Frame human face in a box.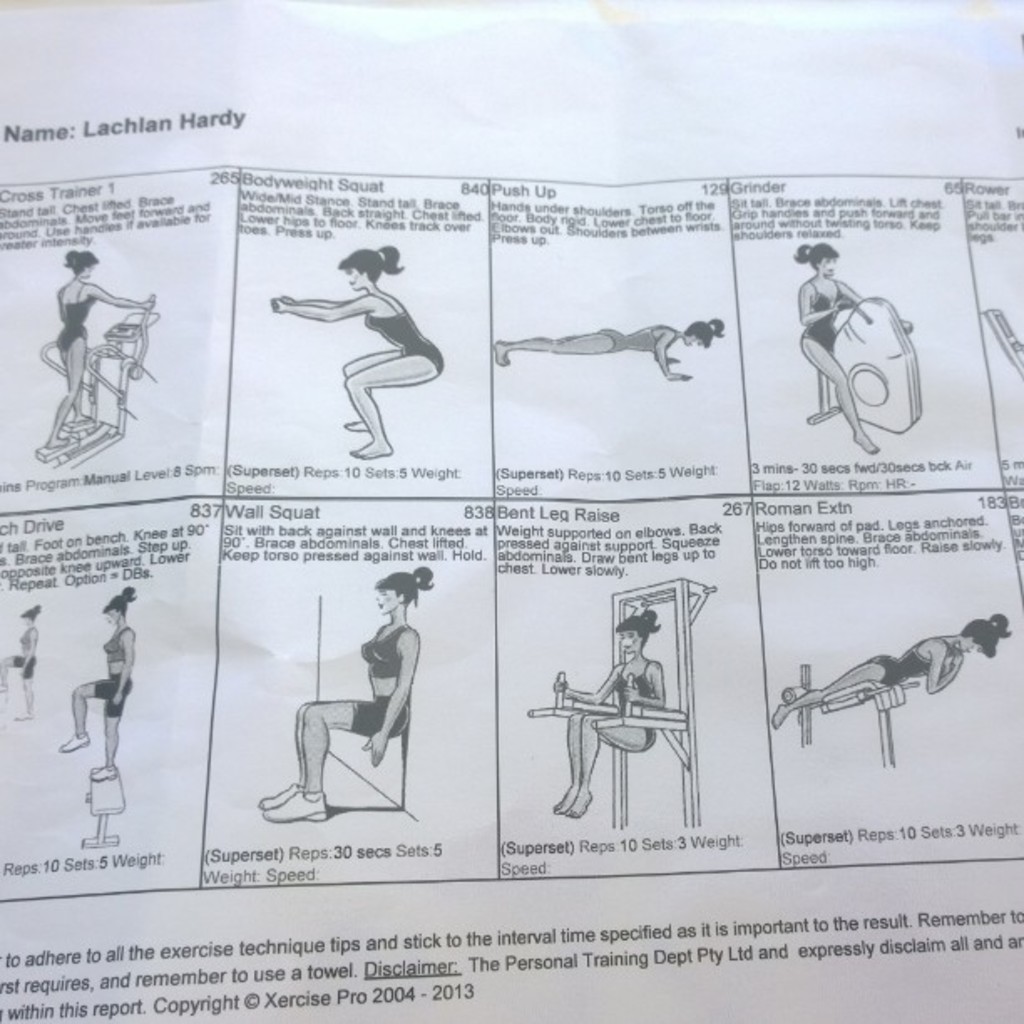
(left=340, top=264, right=370, bottom=289).
